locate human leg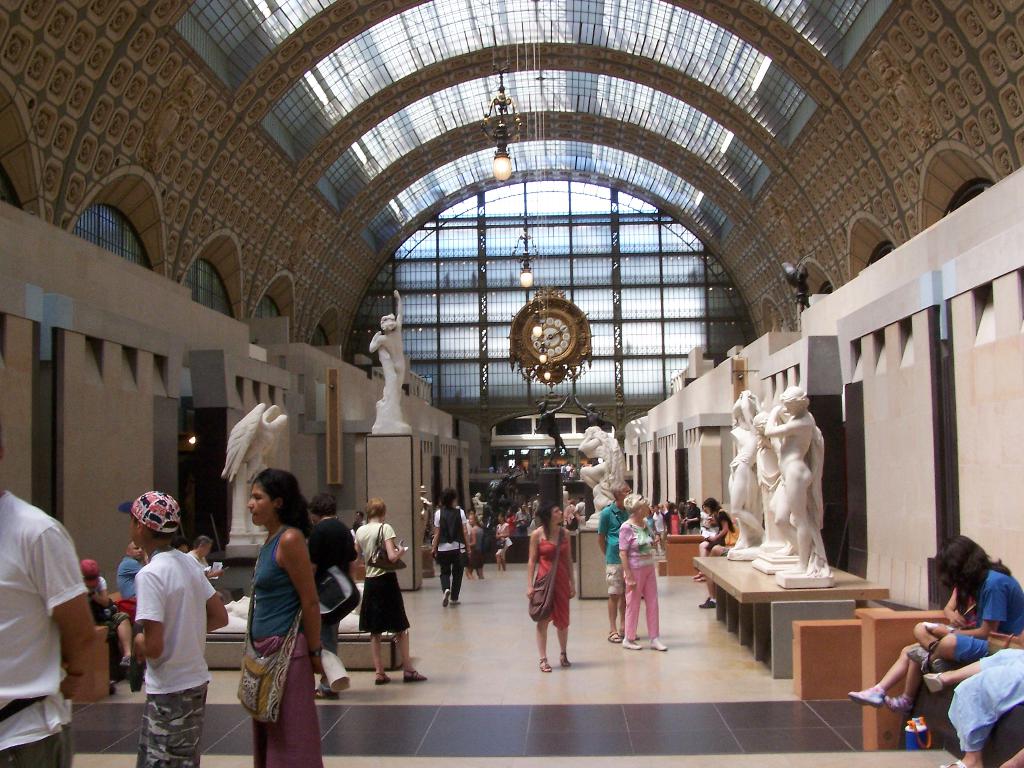
l=694, t=540, r=709, b=579
